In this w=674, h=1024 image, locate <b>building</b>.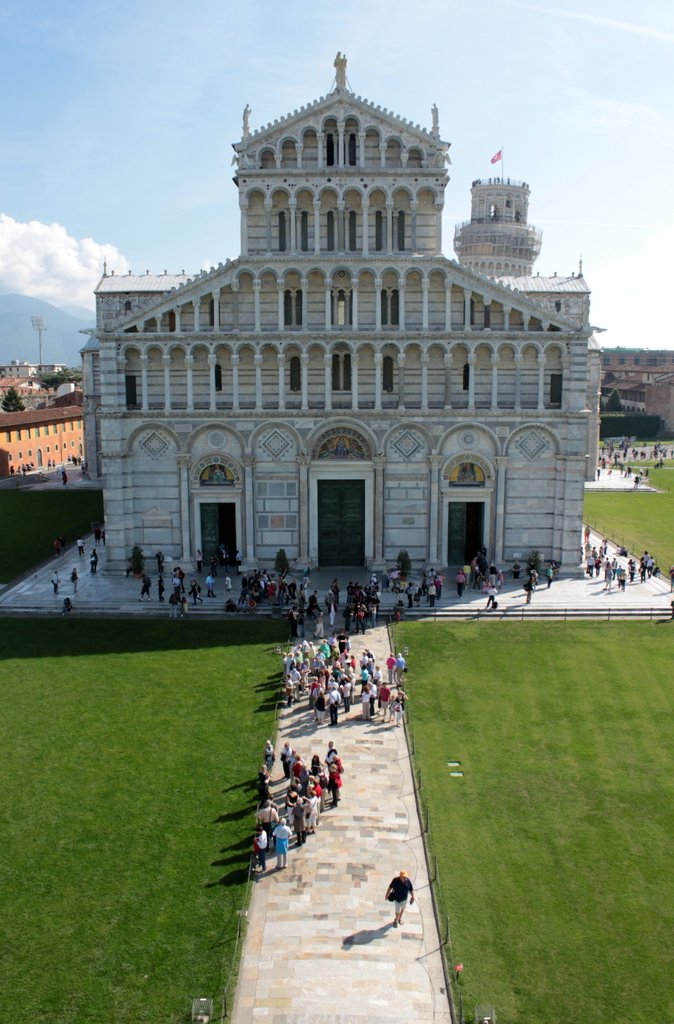
Bounding box: region(604, 353, 673, 444).
